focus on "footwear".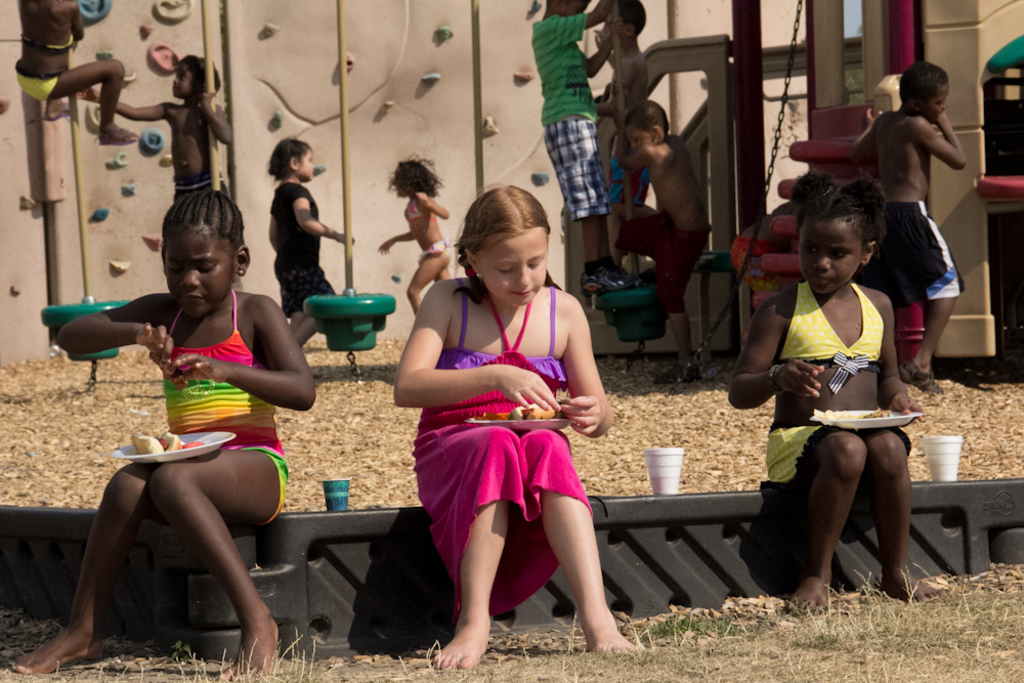
Focused at <box>897,362,930,389</box>.
